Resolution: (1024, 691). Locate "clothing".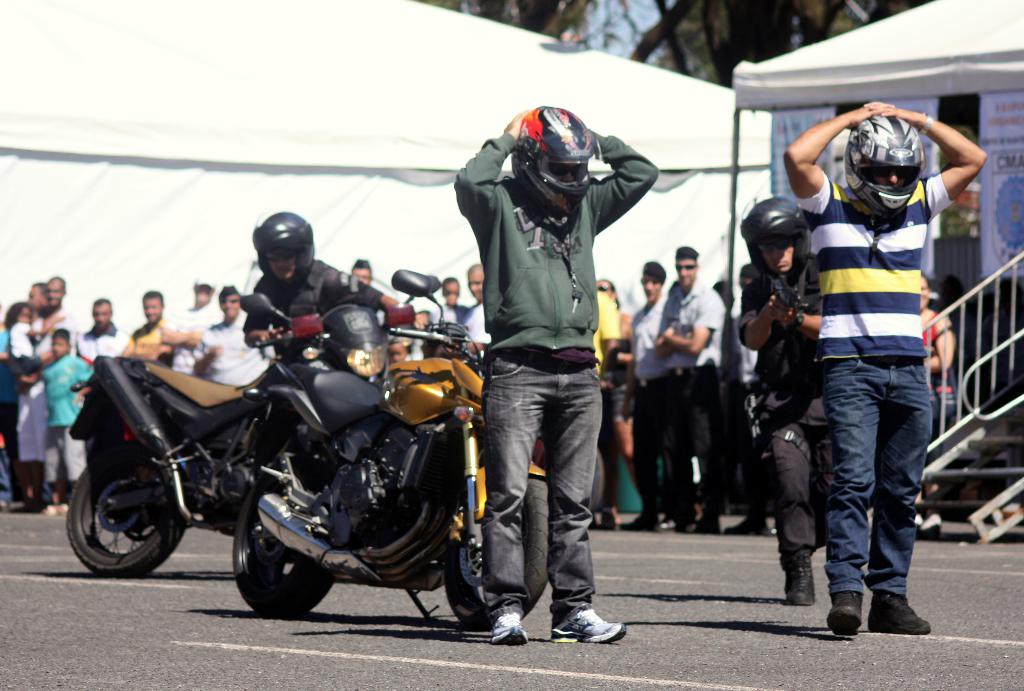
[789, 161, 958, 600].
